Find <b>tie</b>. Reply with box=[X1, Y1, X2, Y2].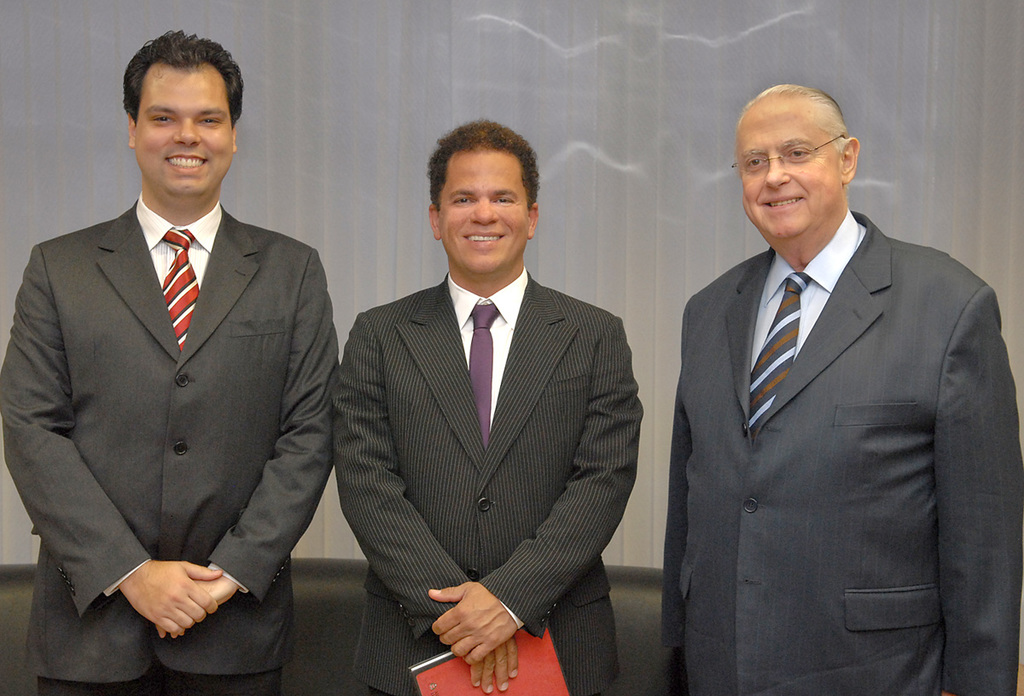
box=[160, 227, 203, 353].
